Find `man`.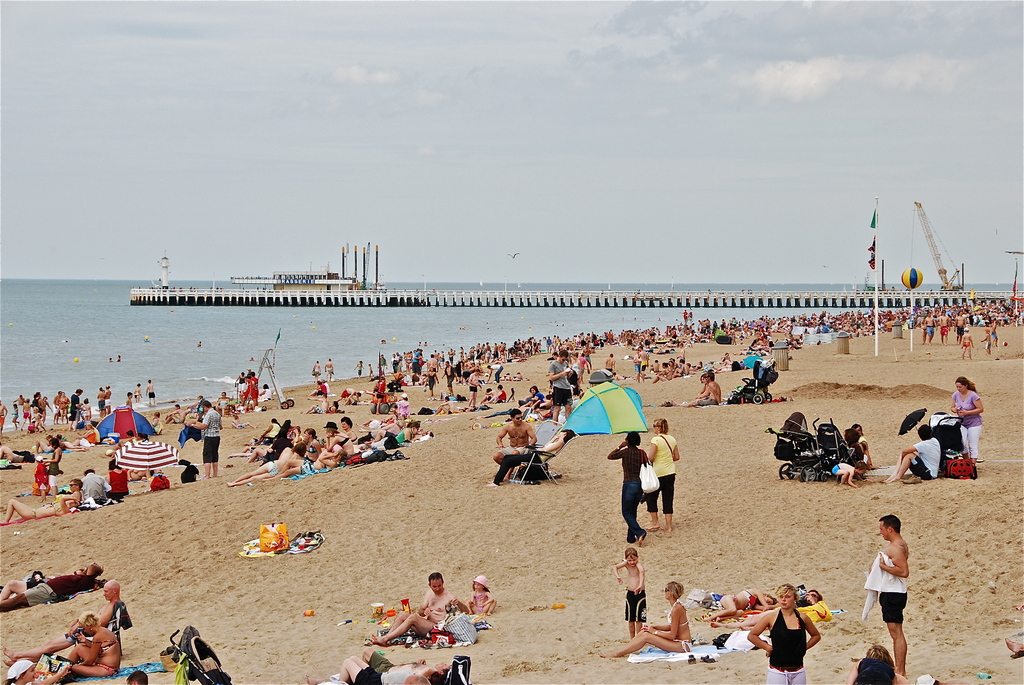
<box>576,354,589,383</box>.
